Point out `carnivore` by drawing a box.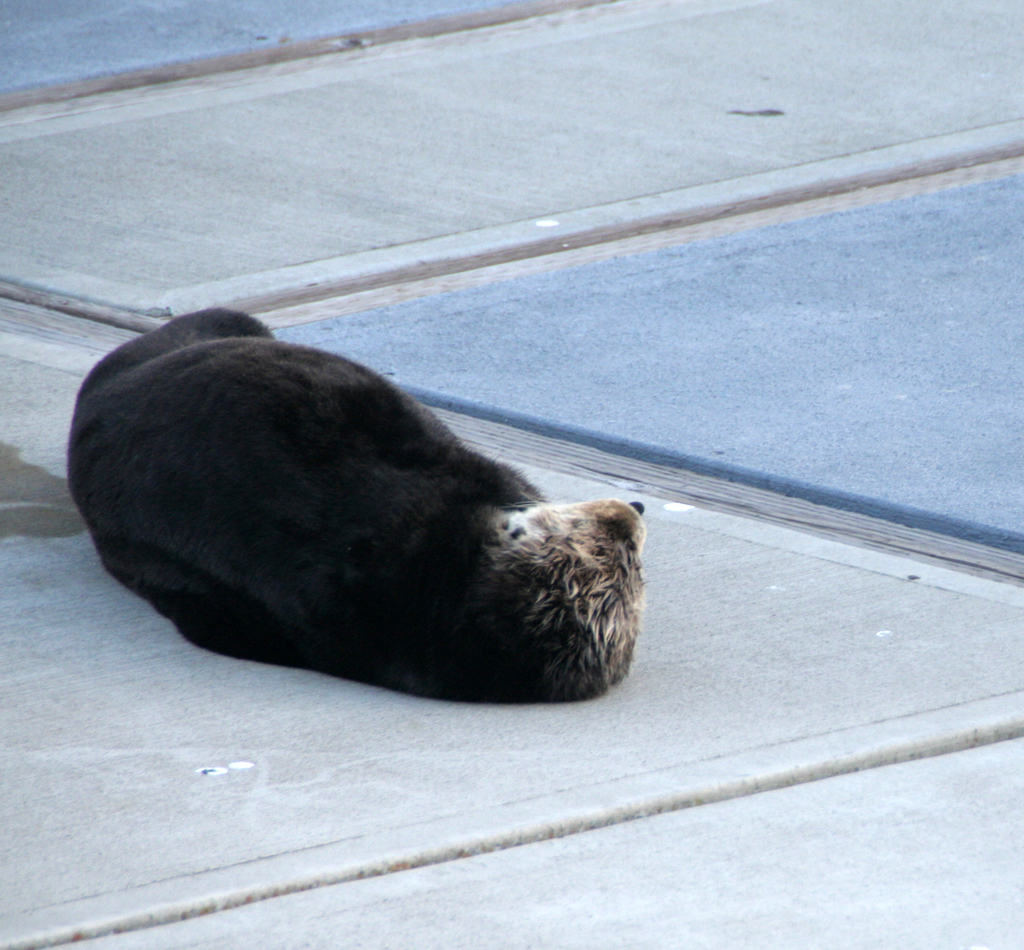
(left=67, top=287, right=660, bottom=734).
